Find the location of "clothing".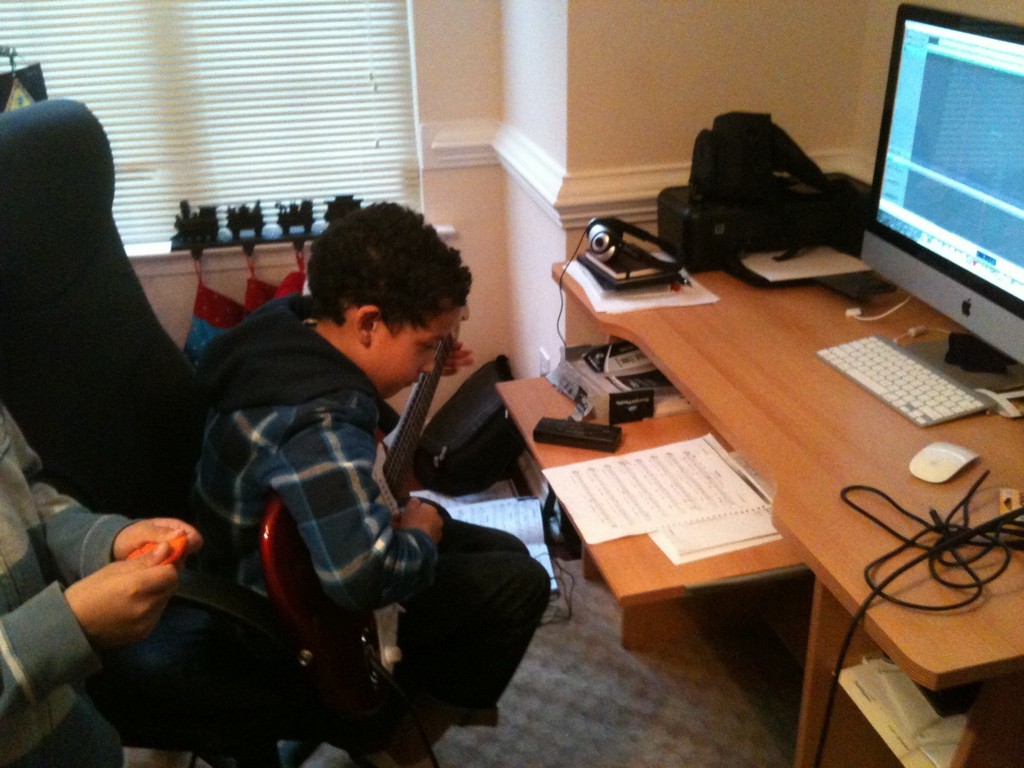
Location: 0 398 139 767.
